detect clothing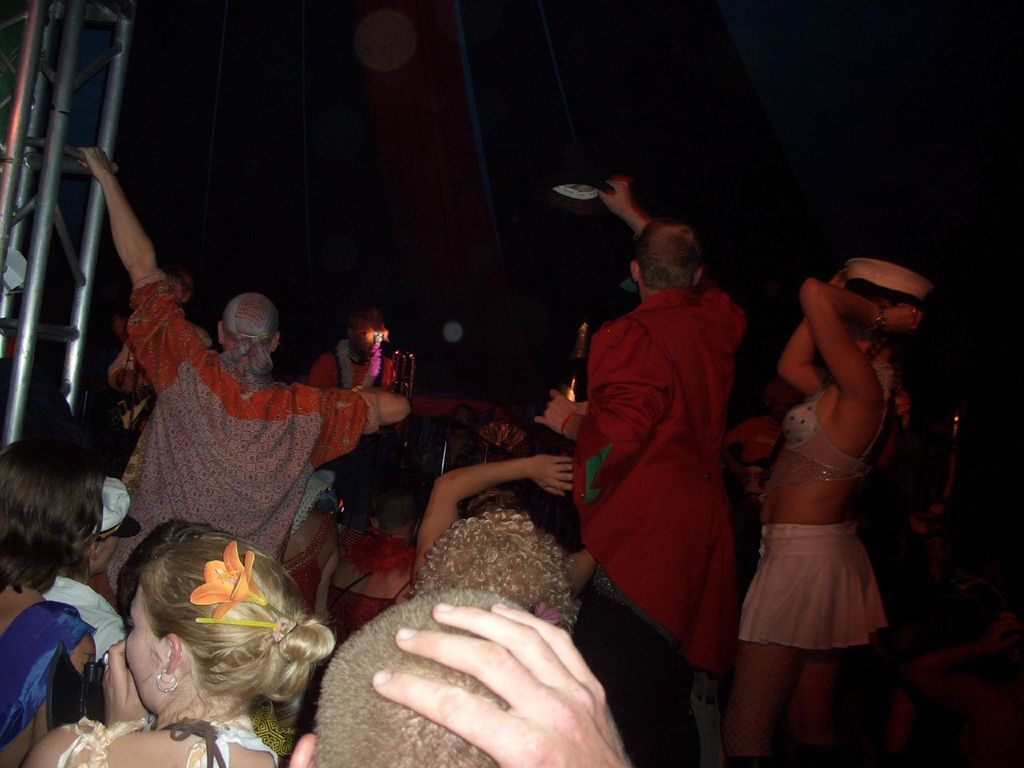
left=114, top=273, right=404, bottom=585
